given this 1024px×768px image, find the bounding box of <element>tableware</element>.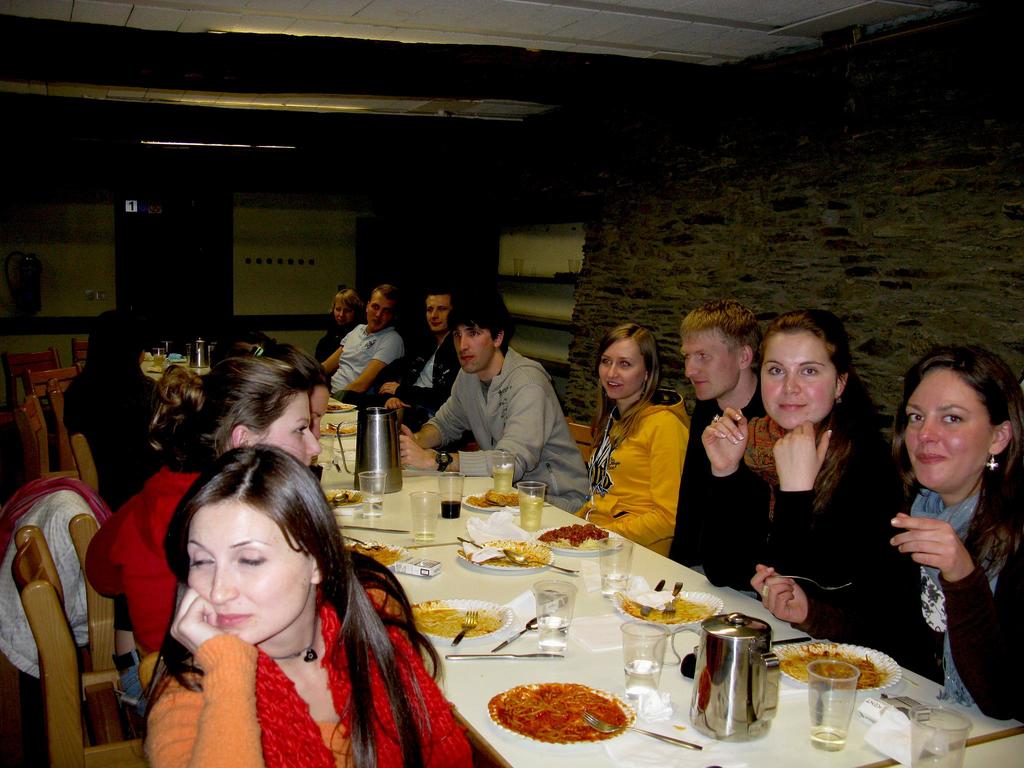
region(344, 541, 408, 568).
